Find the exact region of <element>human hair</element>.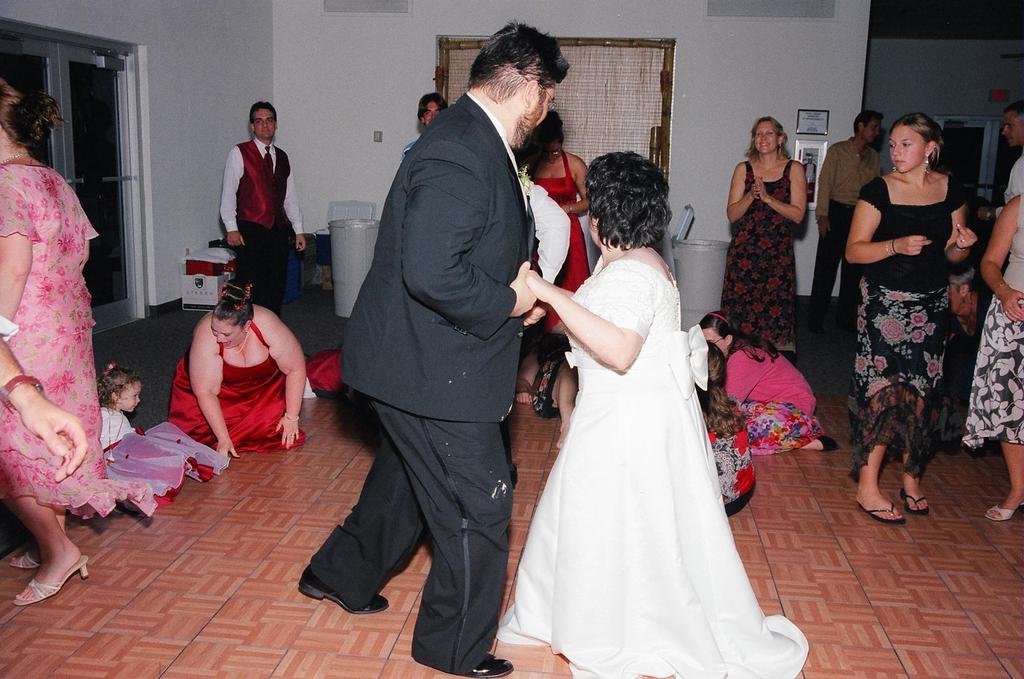
Exact region: {"left": 210, "top": 298, "right": 260, "bottom": 333}.
